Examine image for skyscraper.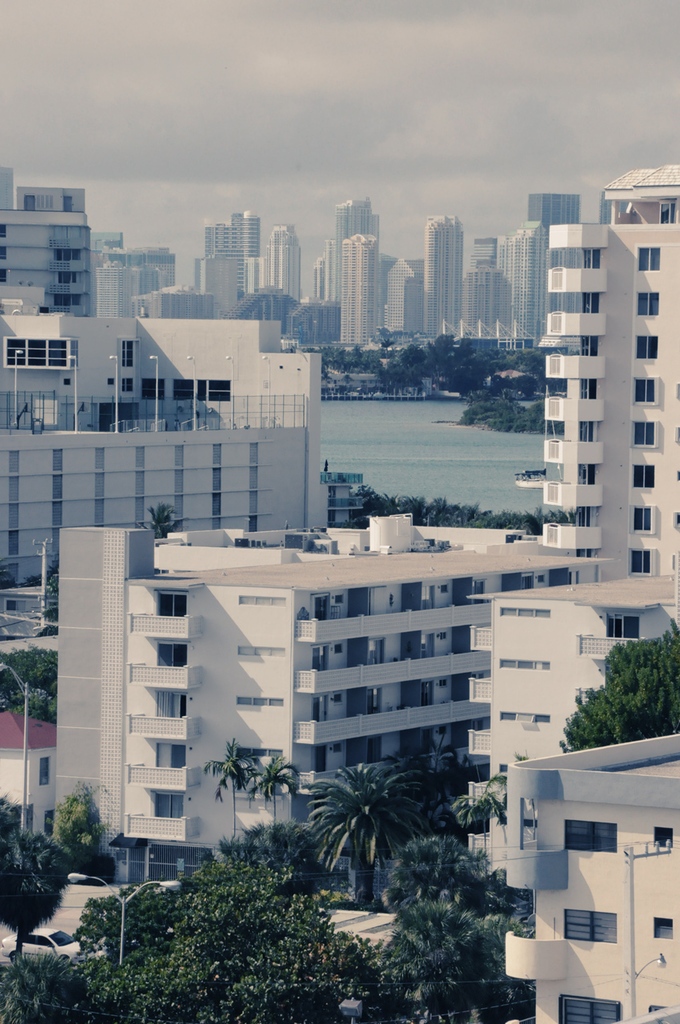
Examination result: bbox=[523, 188, 668, 629].
